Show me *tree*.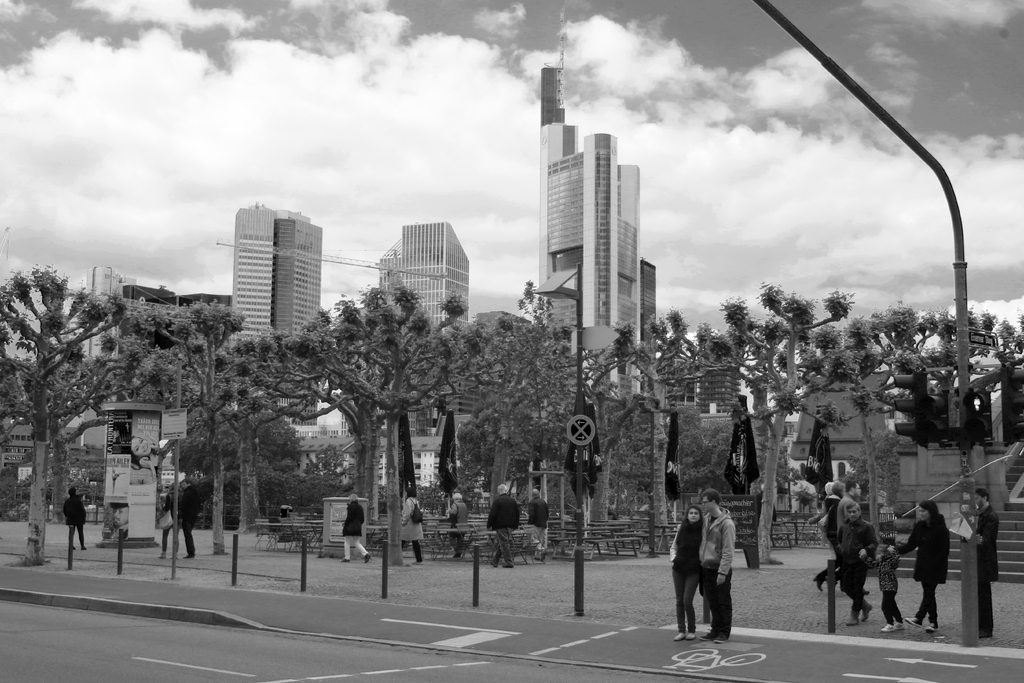
*tree* is here: x1=713 y1=264 x2=867 y2=563.
